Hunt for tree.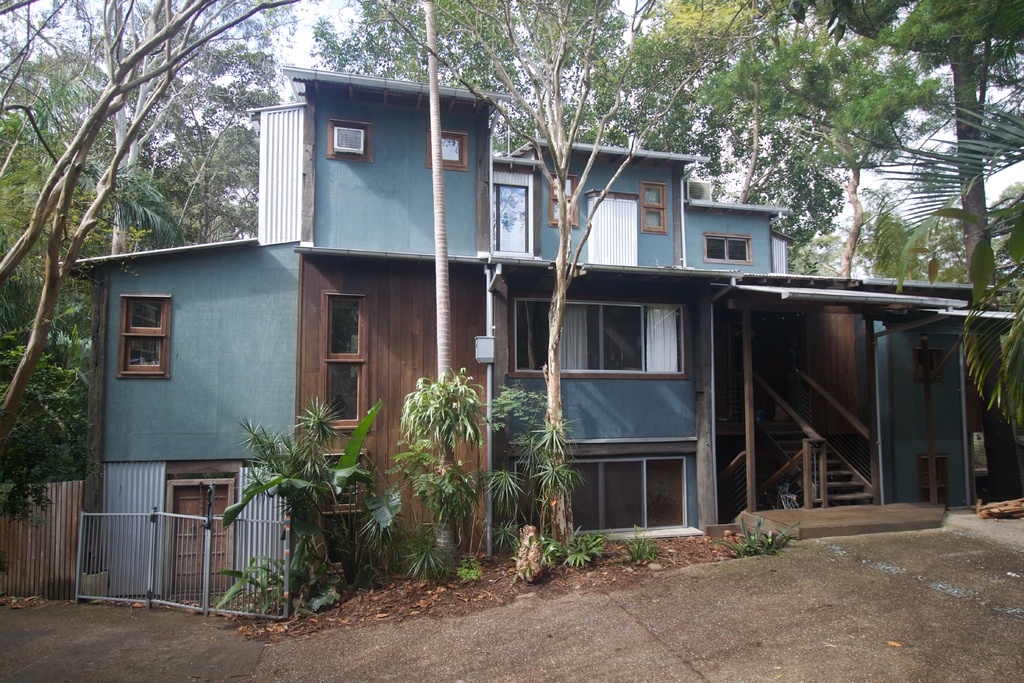
Hunted down at Rect(0, 0, 311, 476).
